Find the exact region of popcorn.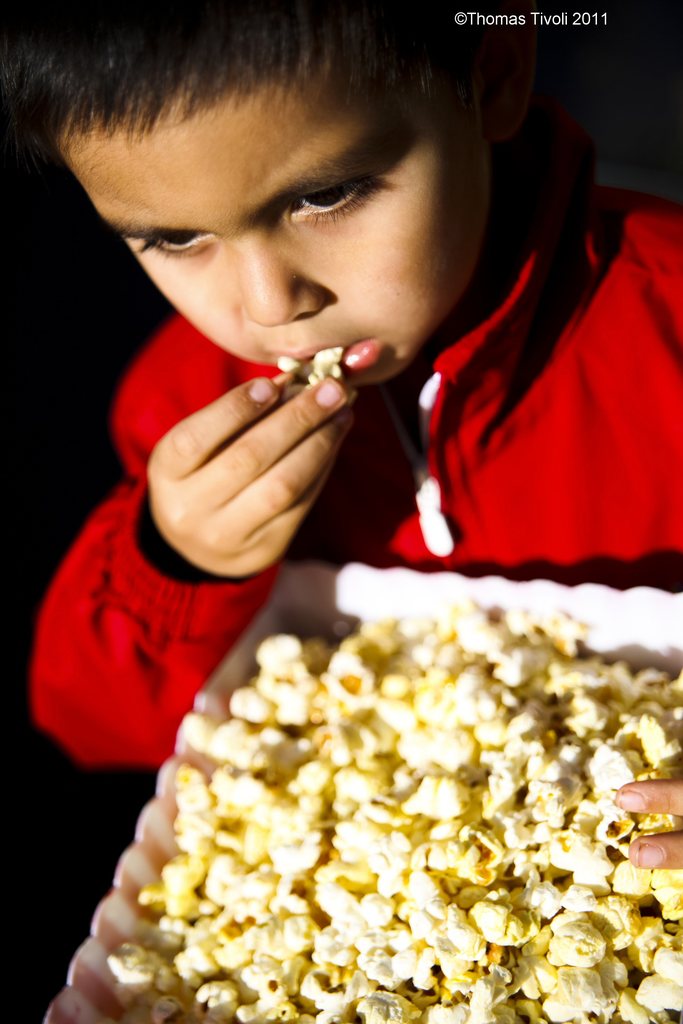
Exact region: <region>113, 630, 682, 1023</region>.
